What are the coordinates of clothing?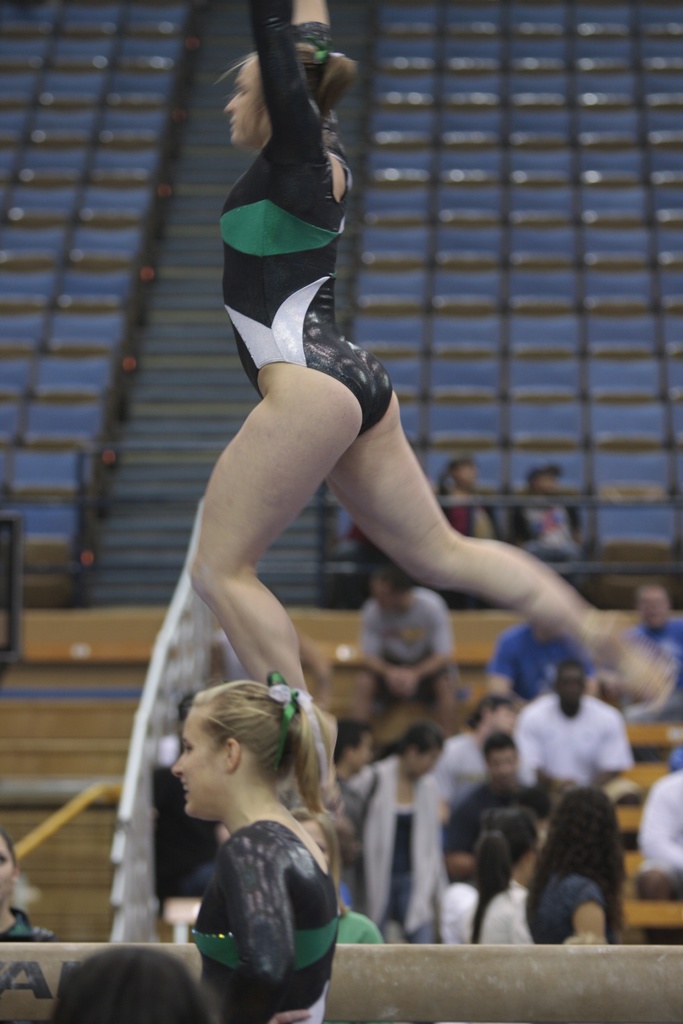
select_region(487, 623, 599, 705).
